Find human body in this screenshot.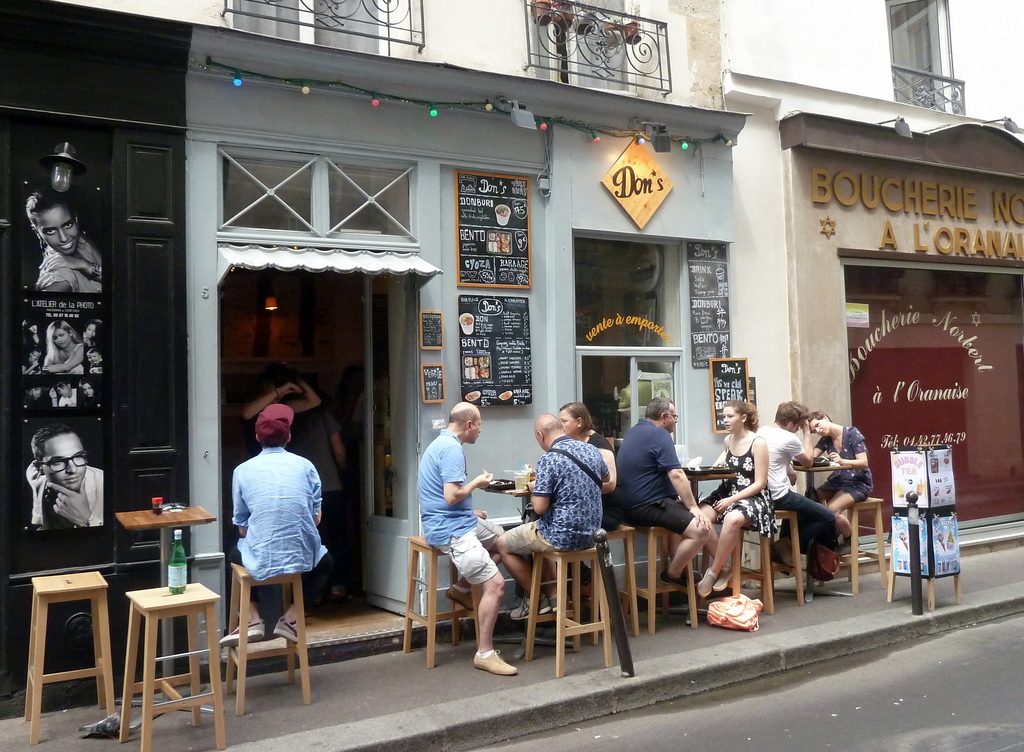
The bounding box for human body is (left=556, top=403, right=616, bottom=599).
